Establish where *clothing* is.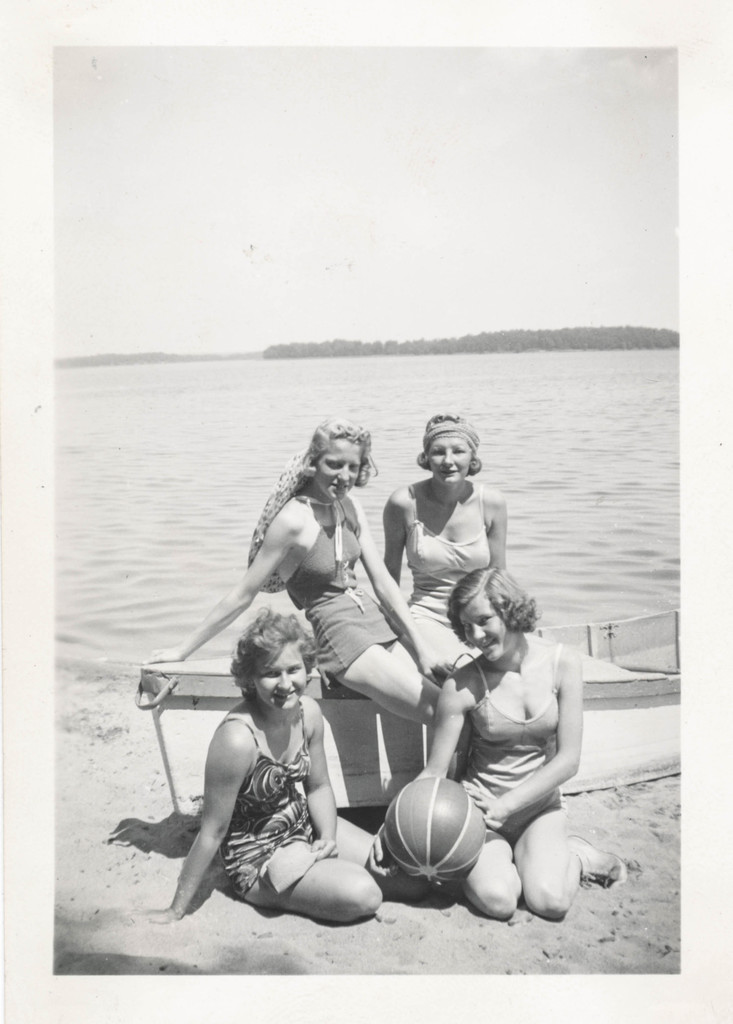
Established at (285, 495, 400, 684).
